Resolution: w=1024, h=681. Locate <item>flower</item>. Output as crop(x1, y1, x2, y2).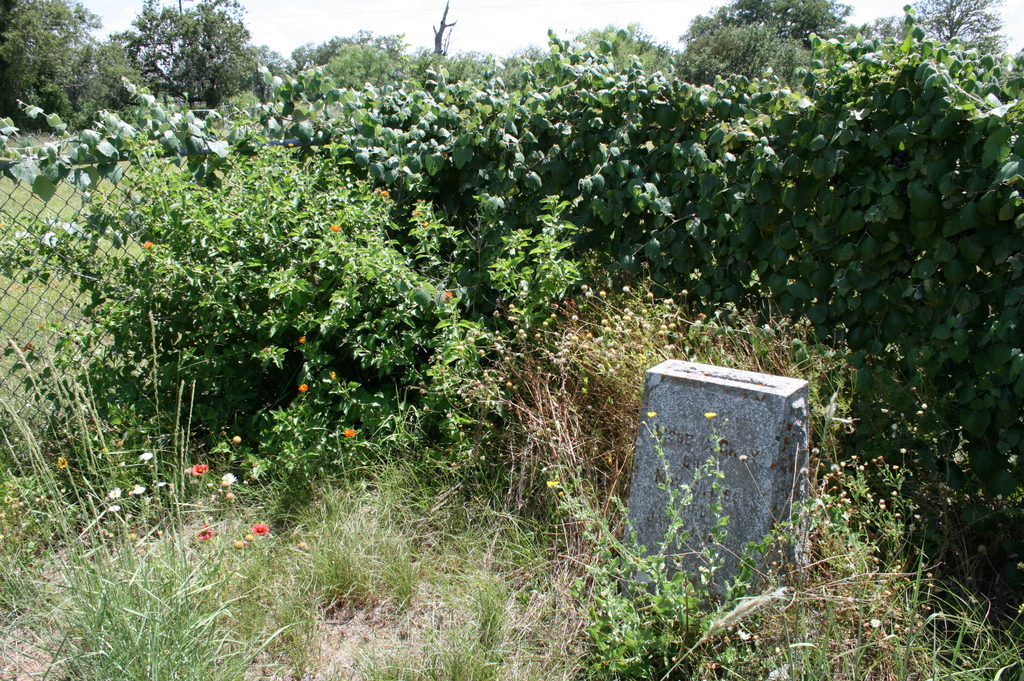
crop(51, 456, 72, 469).
